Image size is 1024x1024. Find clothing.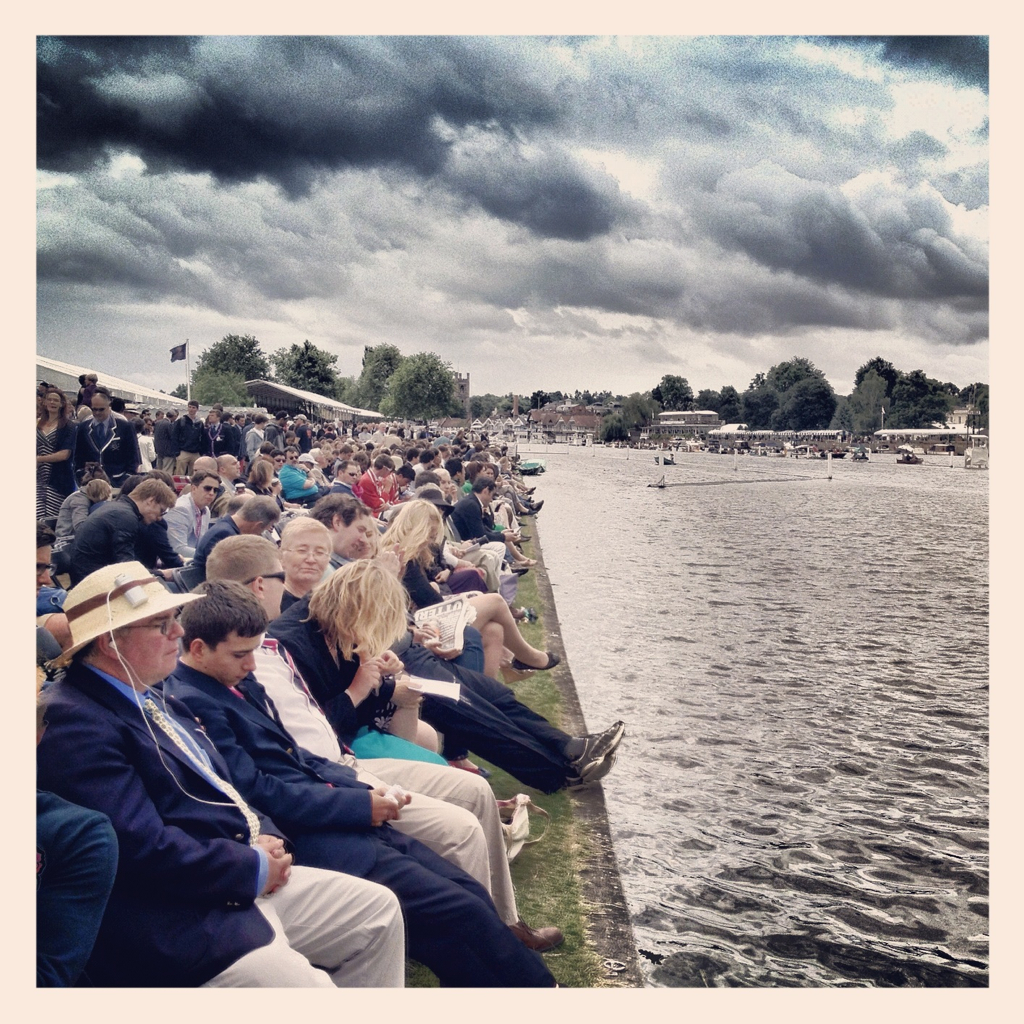
bbox=(331, 434, 384, 509).
